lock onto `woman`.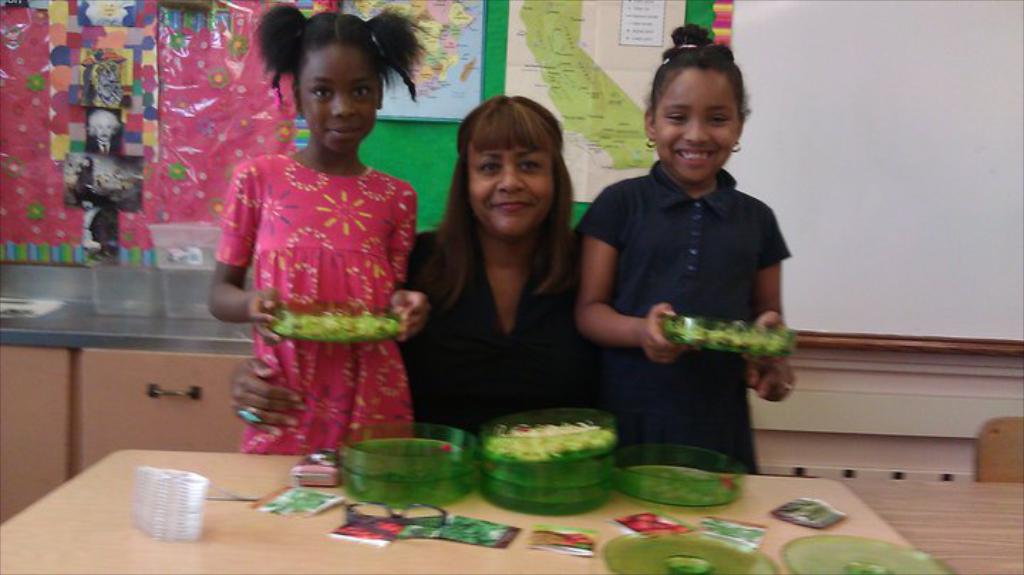
Locked: 400, 97, 572, 404.
